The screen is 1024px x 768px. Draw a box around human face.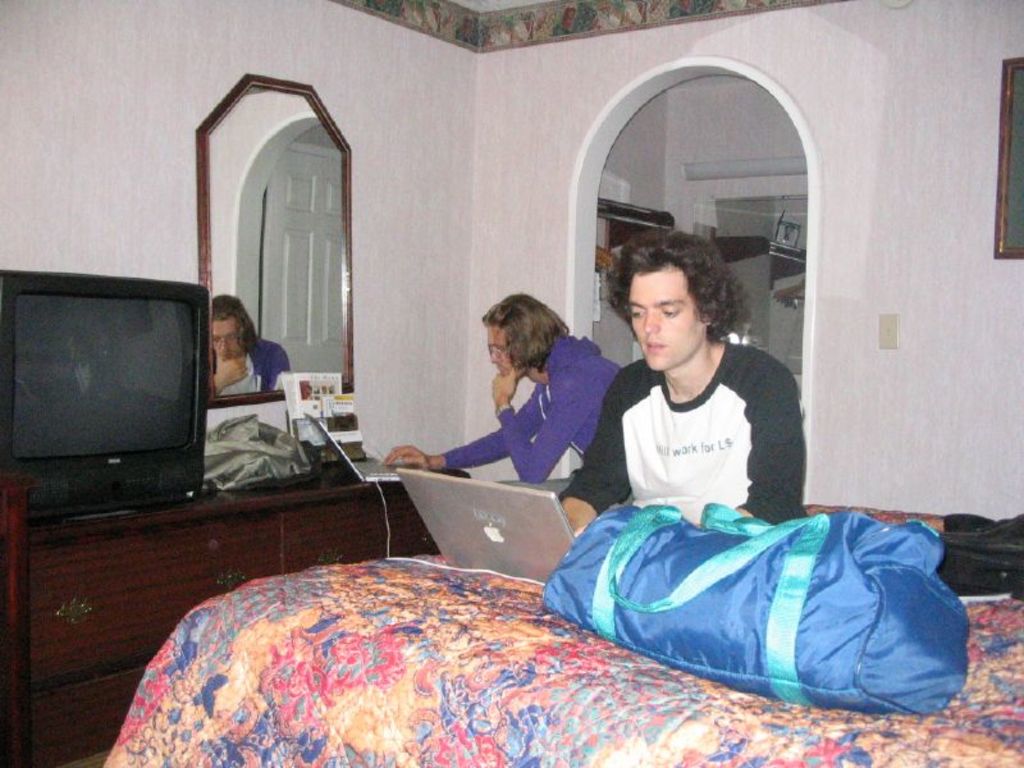
204,310,246,366.
